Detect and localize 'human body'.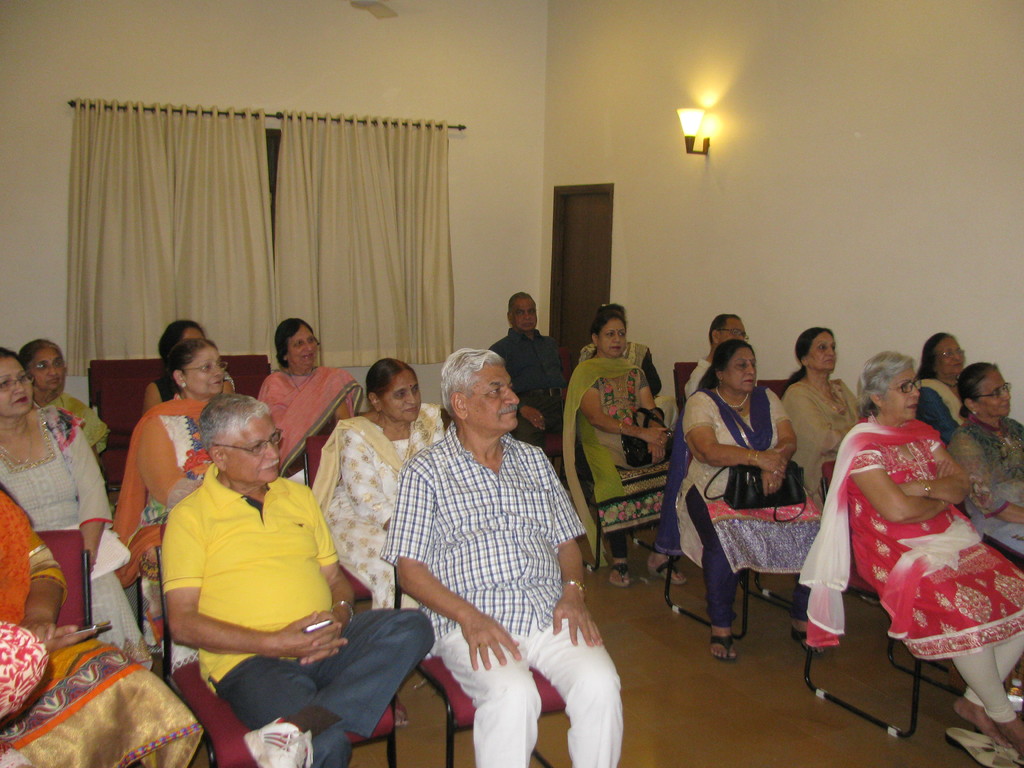
Localized at l=382, t=431, r=628, b=767.
